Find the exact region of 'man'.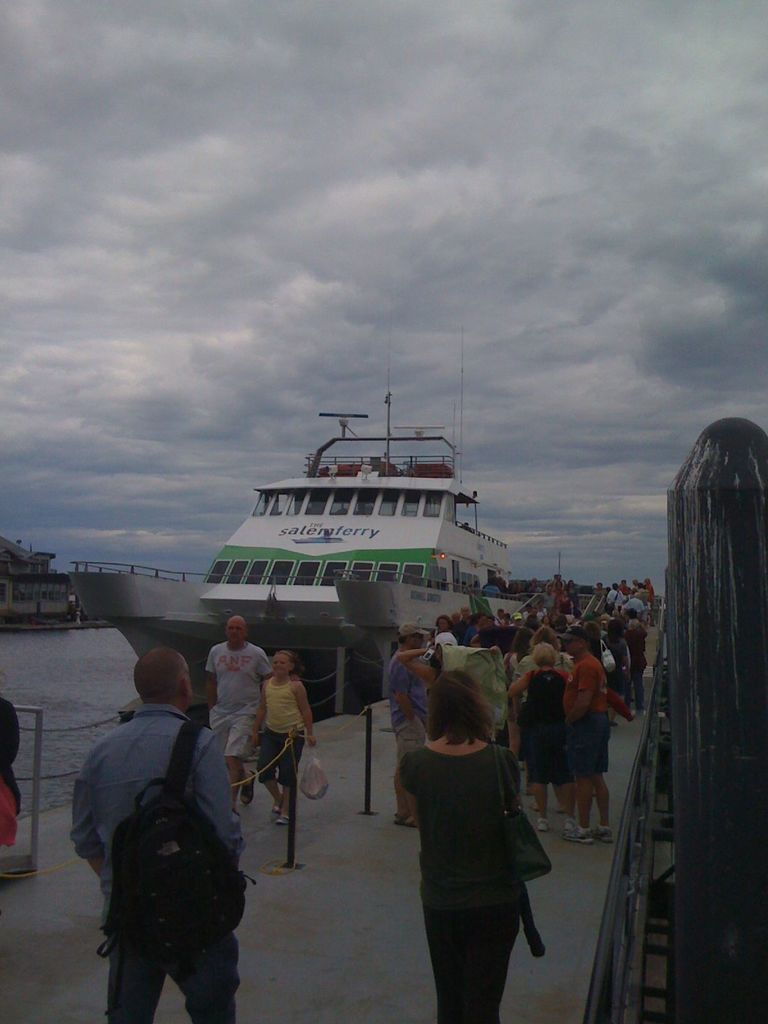
Exact region: box(494, 606, 506, 625).
